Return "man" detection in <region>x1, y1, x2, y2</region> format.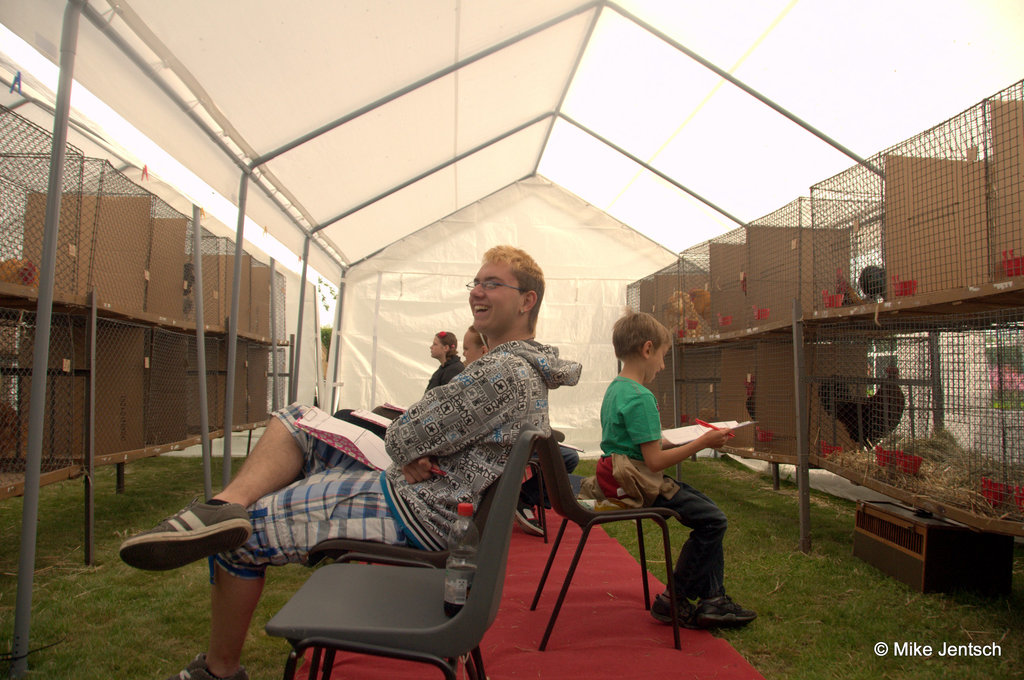
<region>114, 238, 582, 679</region>.
